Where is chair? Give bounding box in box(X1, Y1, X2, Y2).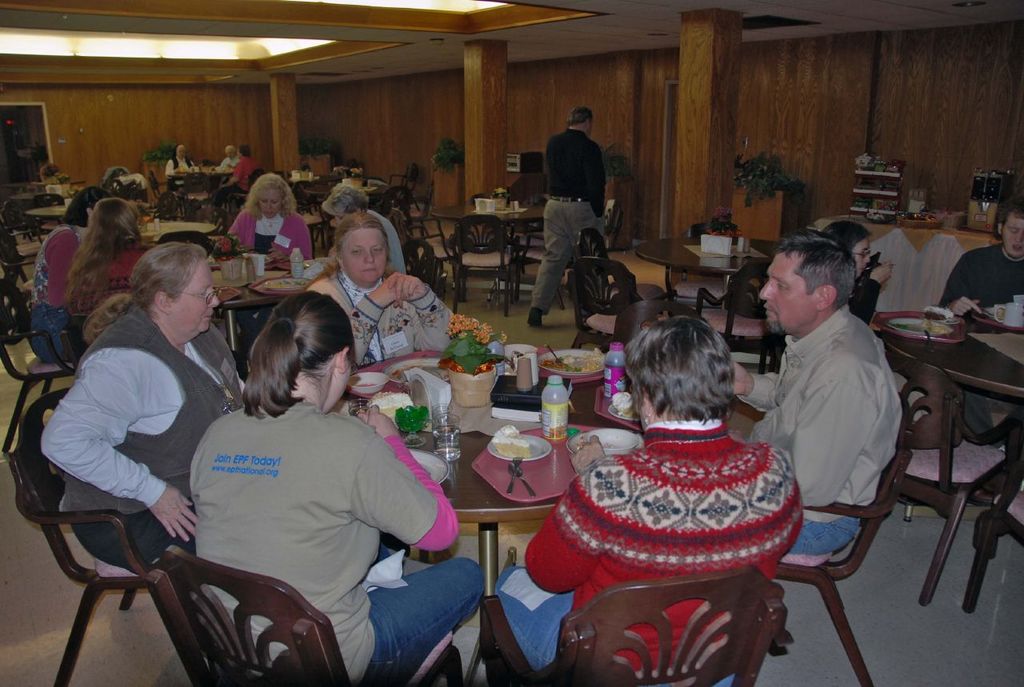
box(570, 261, 668, 349).
